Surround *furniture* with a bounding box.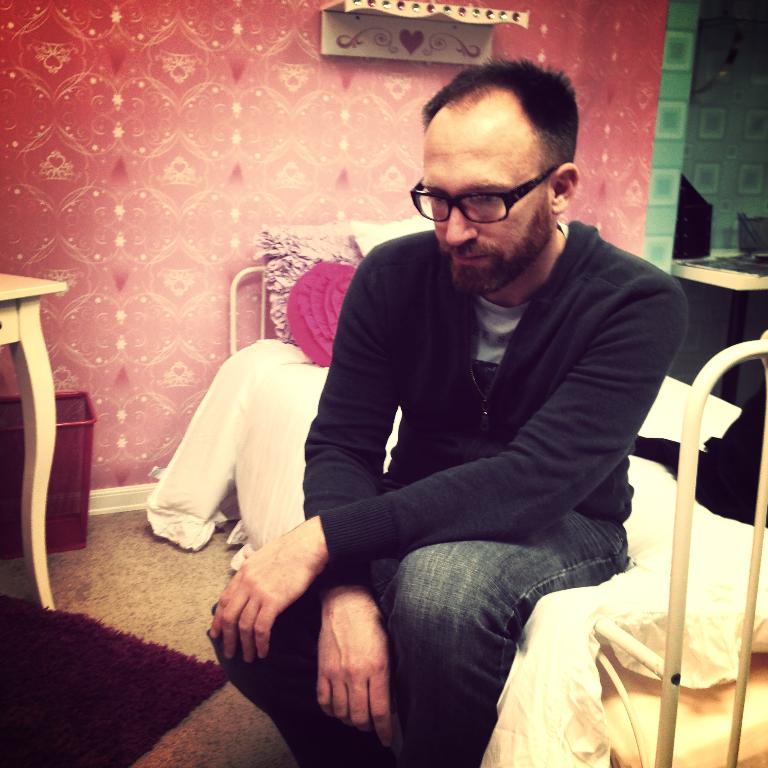
left=0, top=267, right=69, bottom=612.
